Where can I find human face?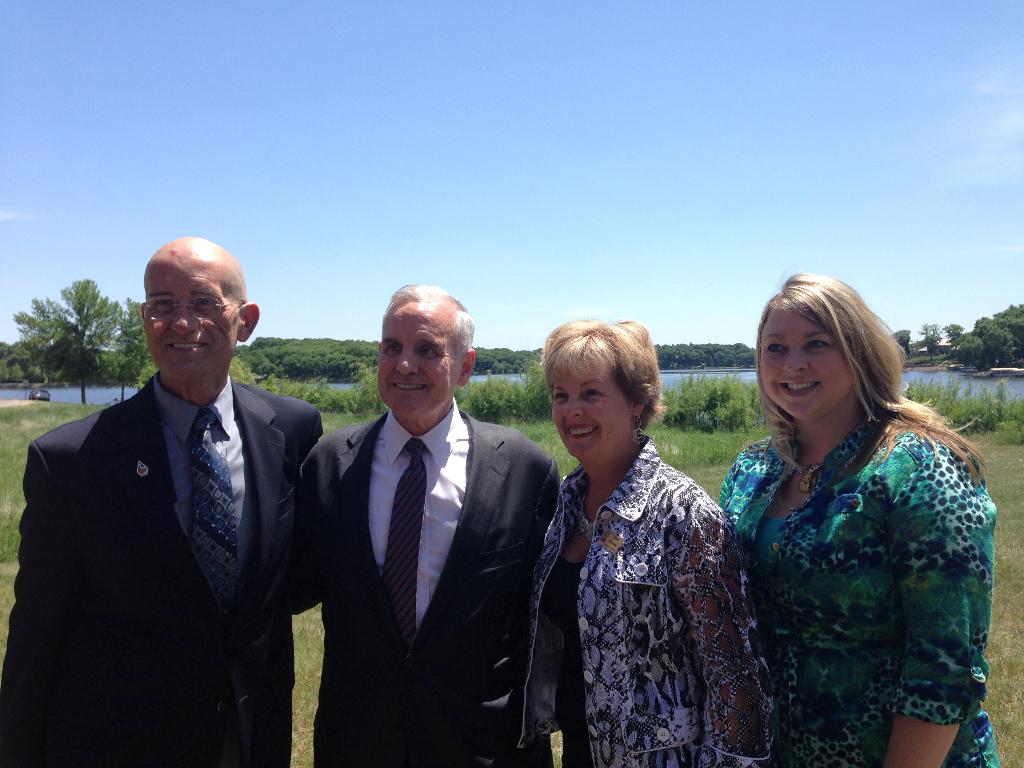
You can find it at box=[144, 247, 239, 382].
